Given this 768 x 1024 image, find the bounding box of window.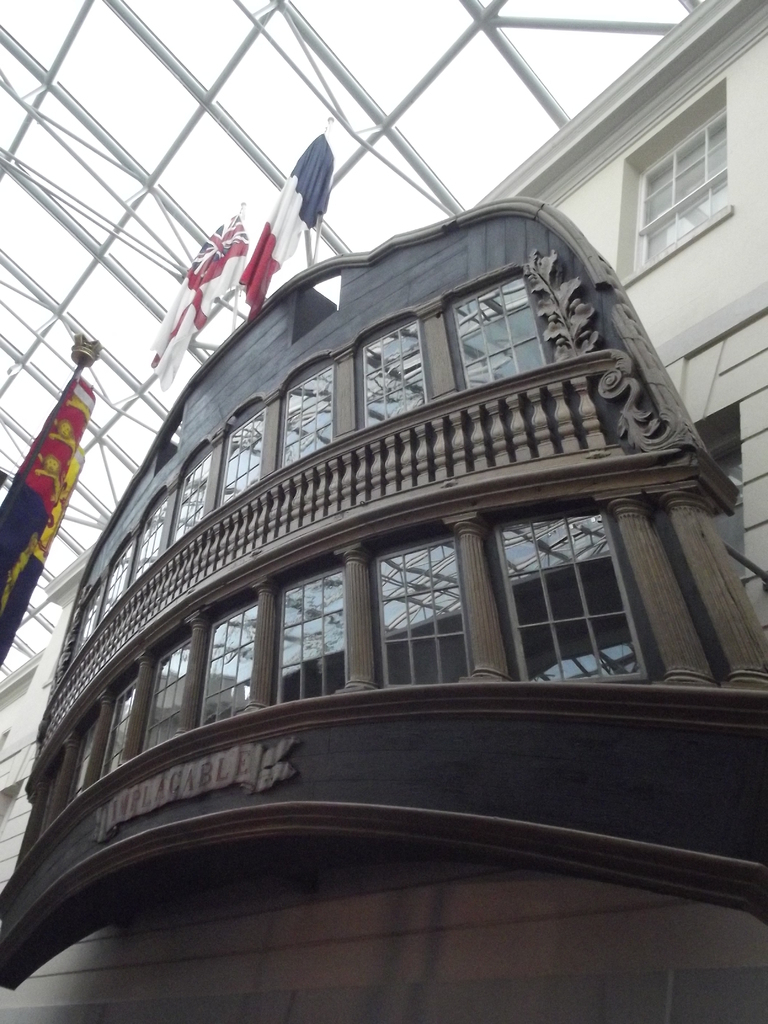
[130,501,168,580].
